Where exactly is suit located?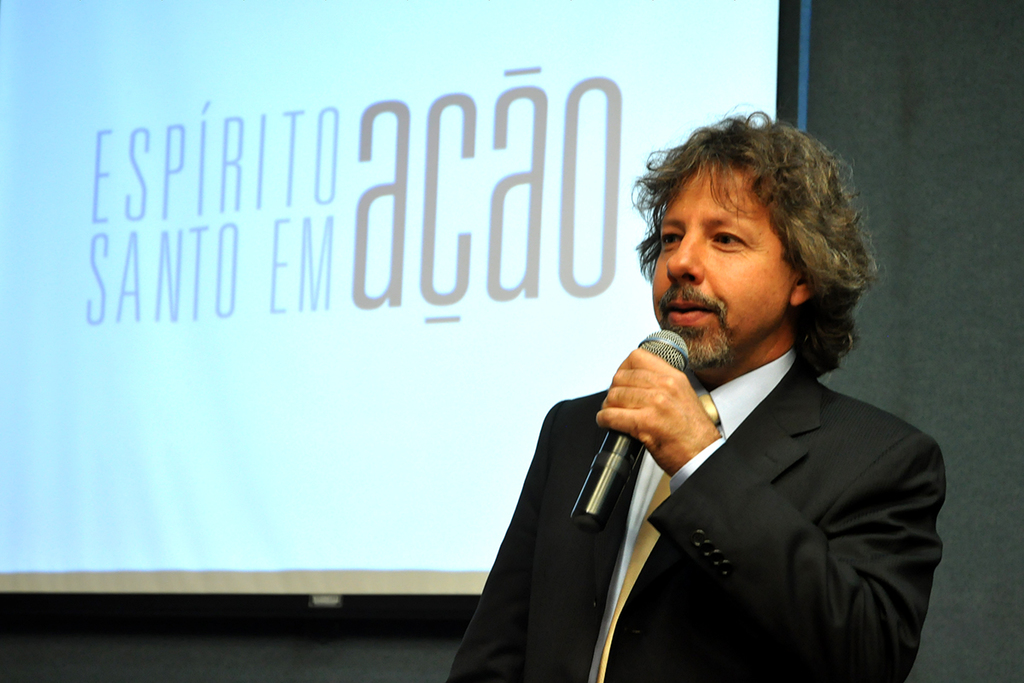
Its bounding box is box(439, 312, 909, 663).
